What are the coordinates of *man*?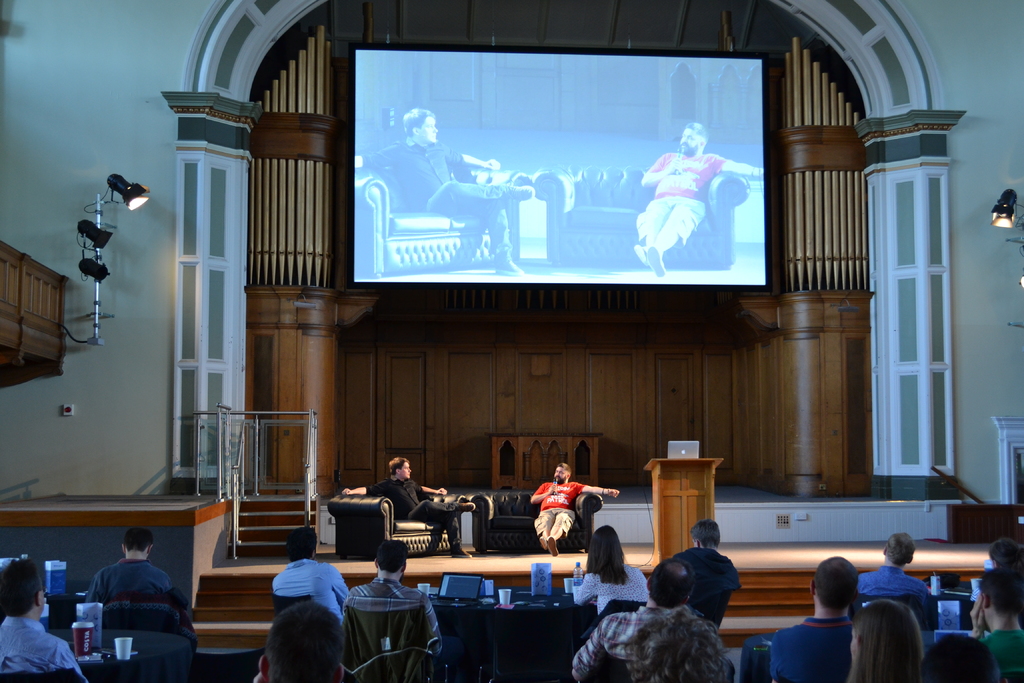
348, 541, 449, 661.
